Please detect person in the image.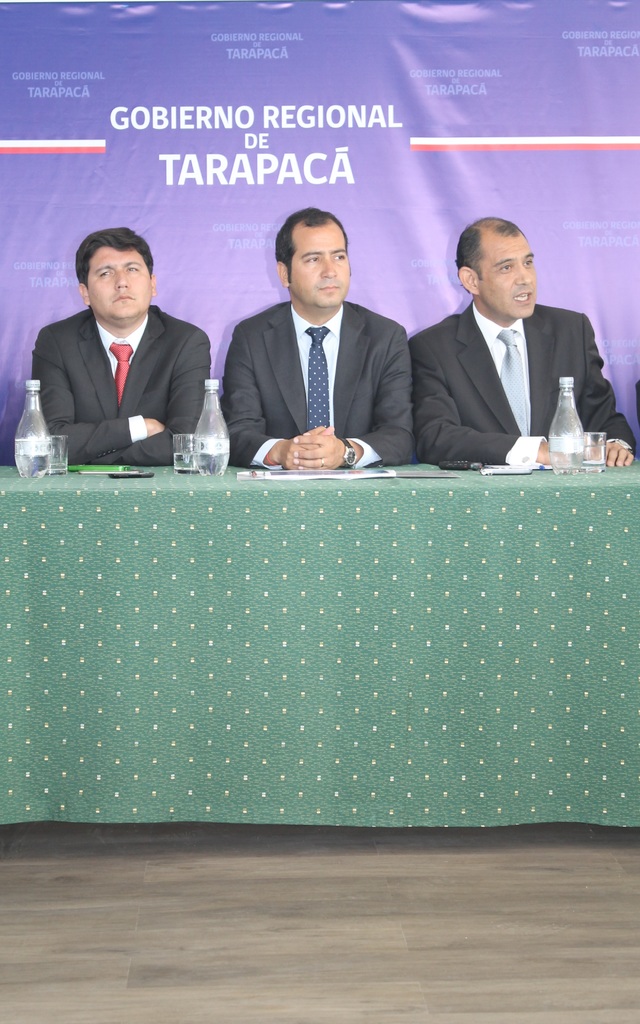
locate(411, 211, 639, 469).
